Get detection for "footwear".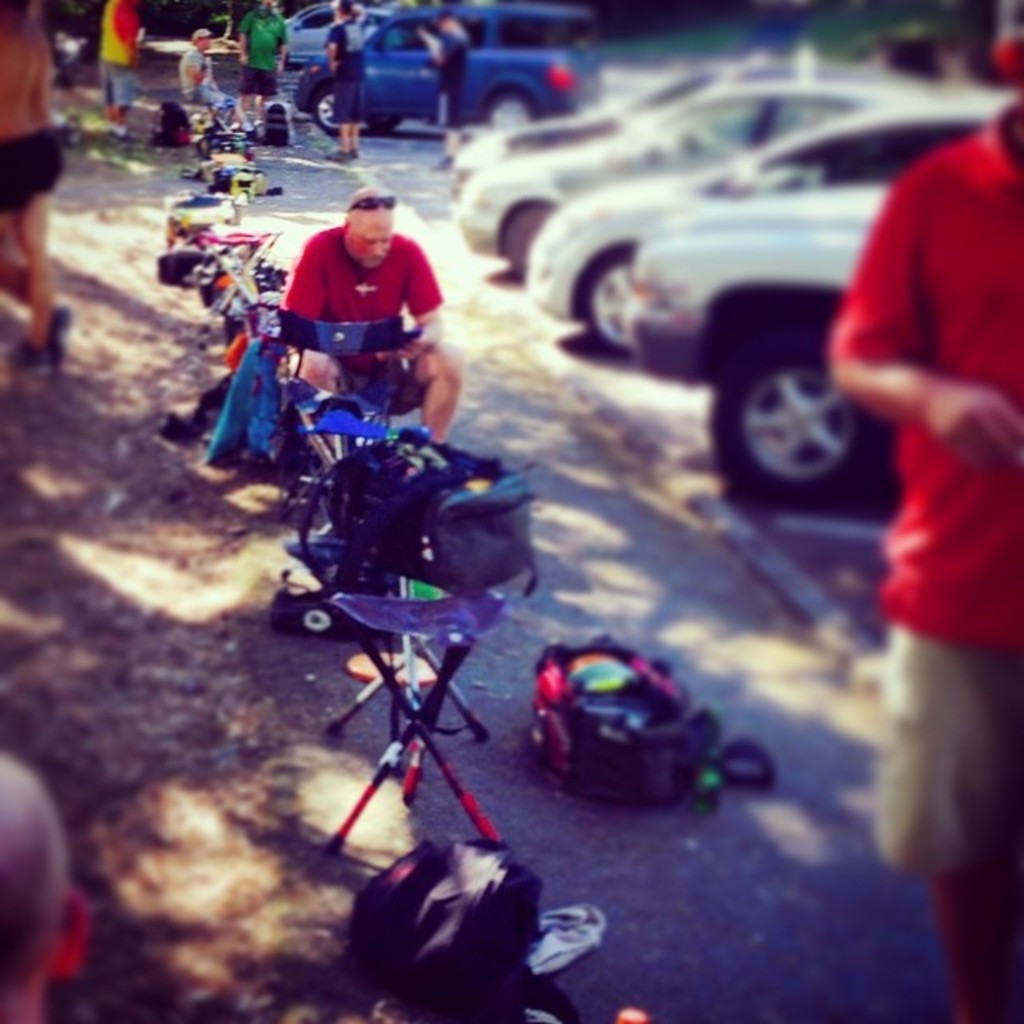
Detection: l=240, t=123, r=253, b=131.
